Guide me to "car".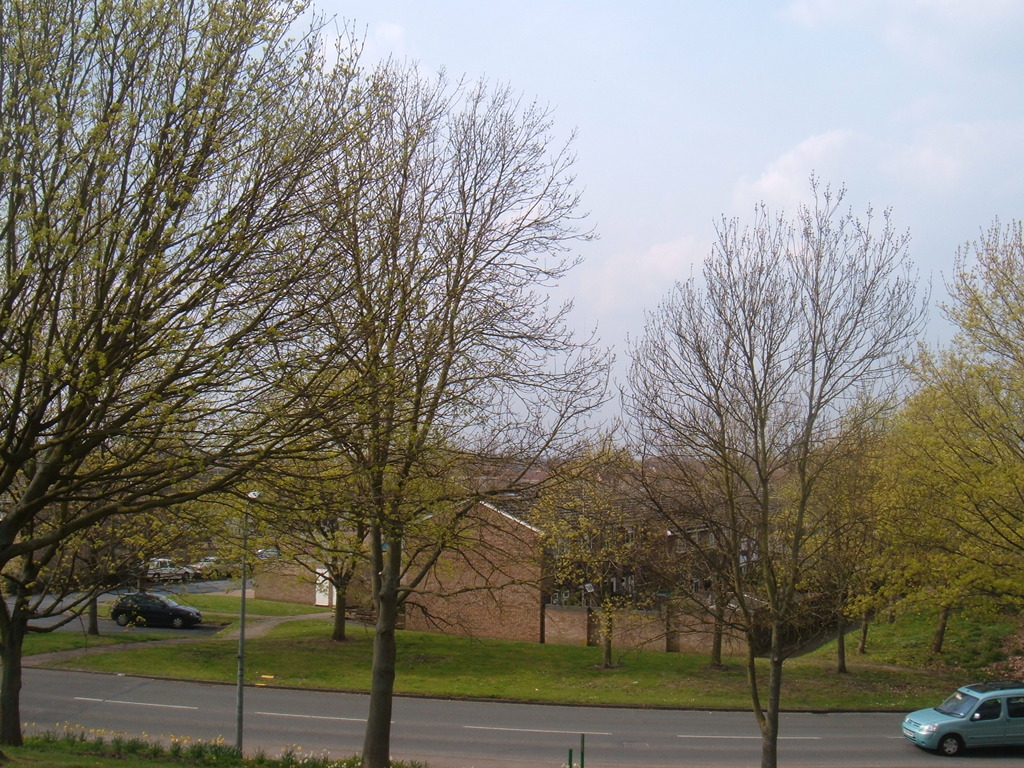
Guidance: 906, 682, 1020, 767.
